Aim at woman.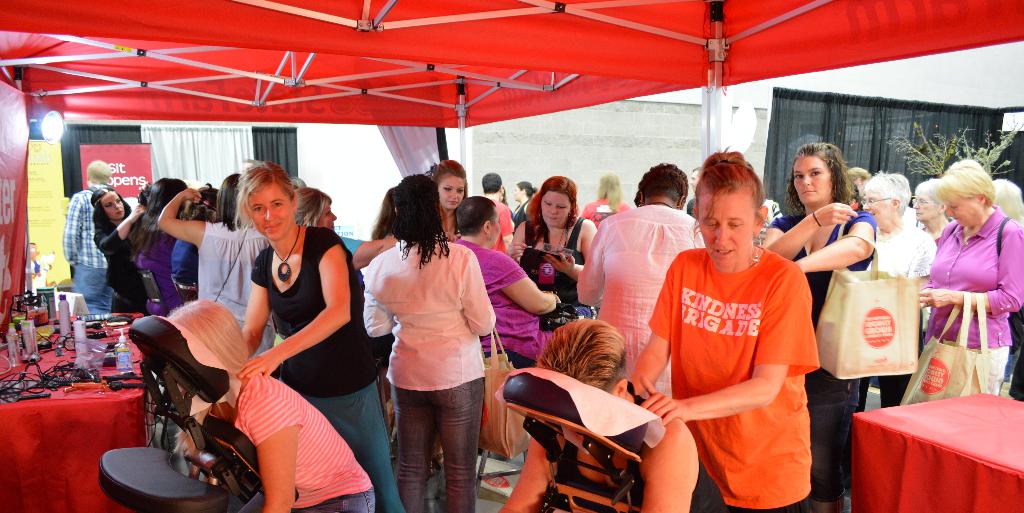
Aimed at (left=515, top=181, right=541, bottom=217).
